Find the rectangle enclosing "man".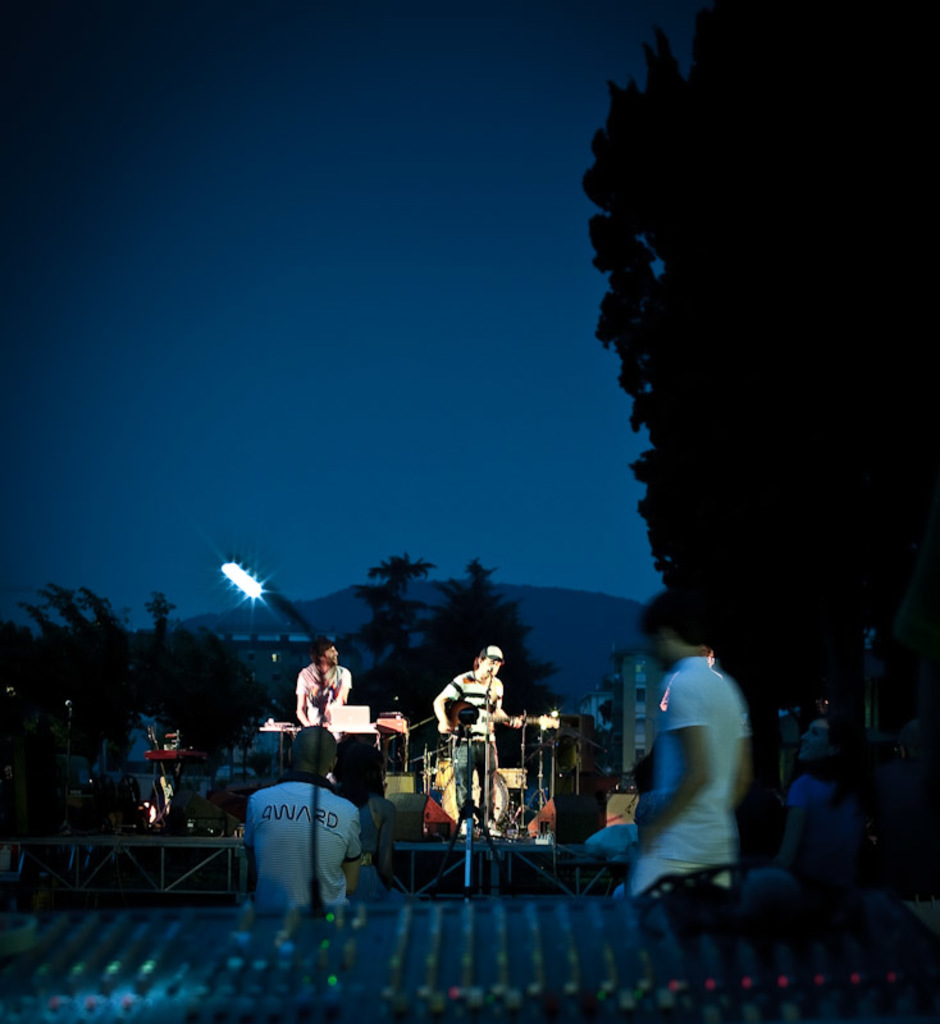
x1=429, y1=648, x2=525, y2=818.
